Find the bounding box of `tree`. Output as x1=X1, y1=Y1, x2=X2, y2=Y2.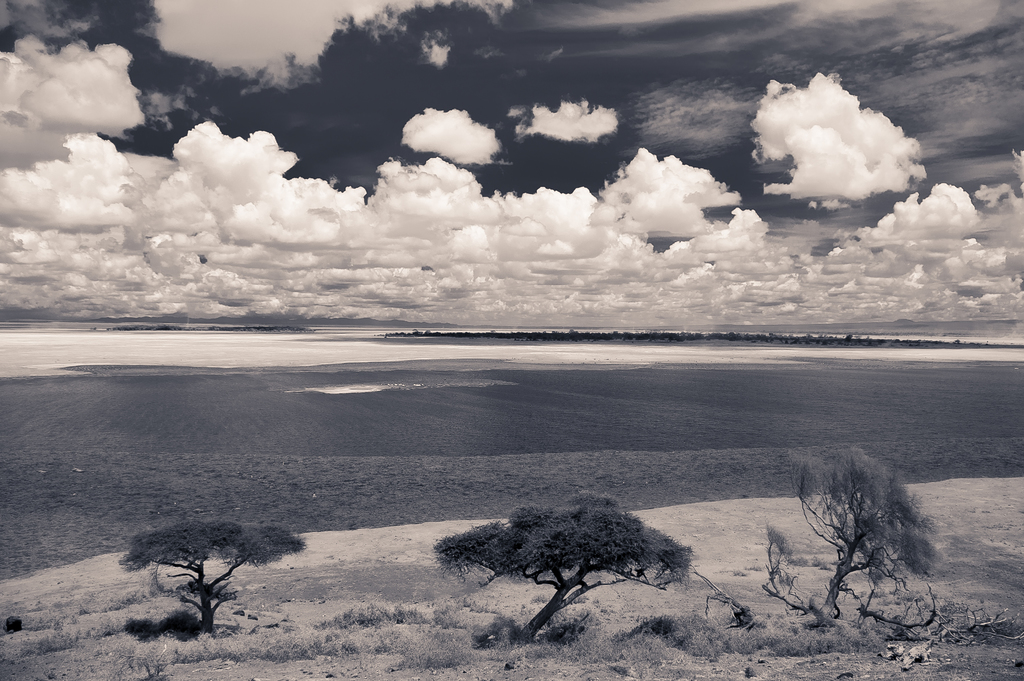
x1=764, y1=440, x2=936, y2=634.
